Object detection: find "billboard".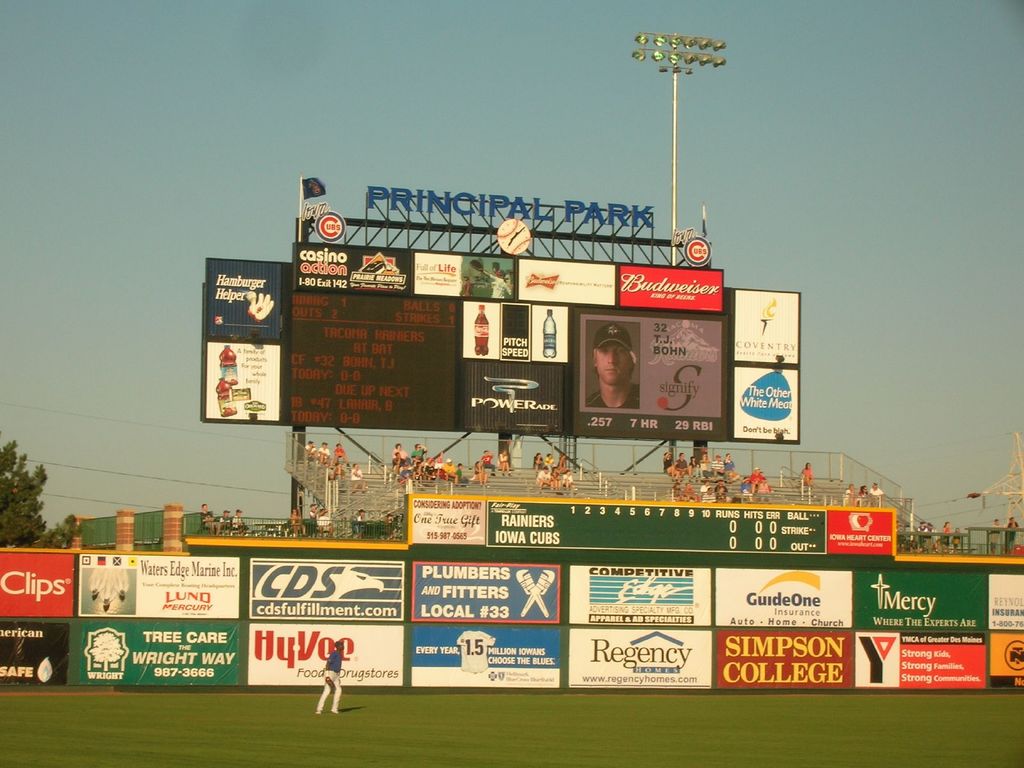
bbox=[411, 559, 563, 625].
